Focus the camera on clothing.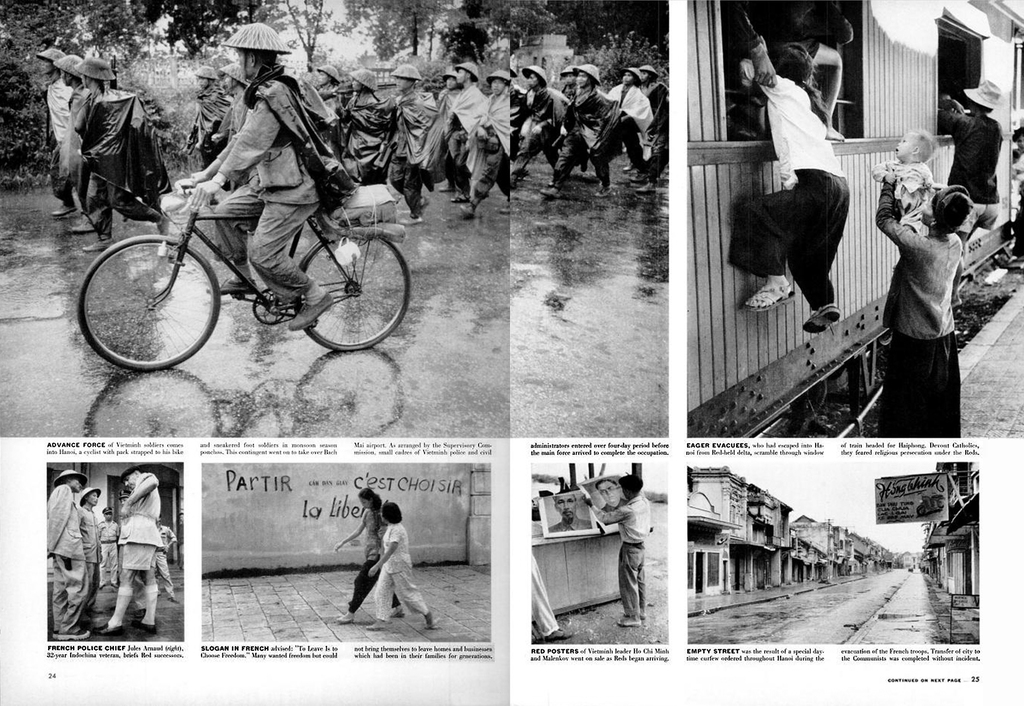
Focus region: box(561, 83, 586, 99).
